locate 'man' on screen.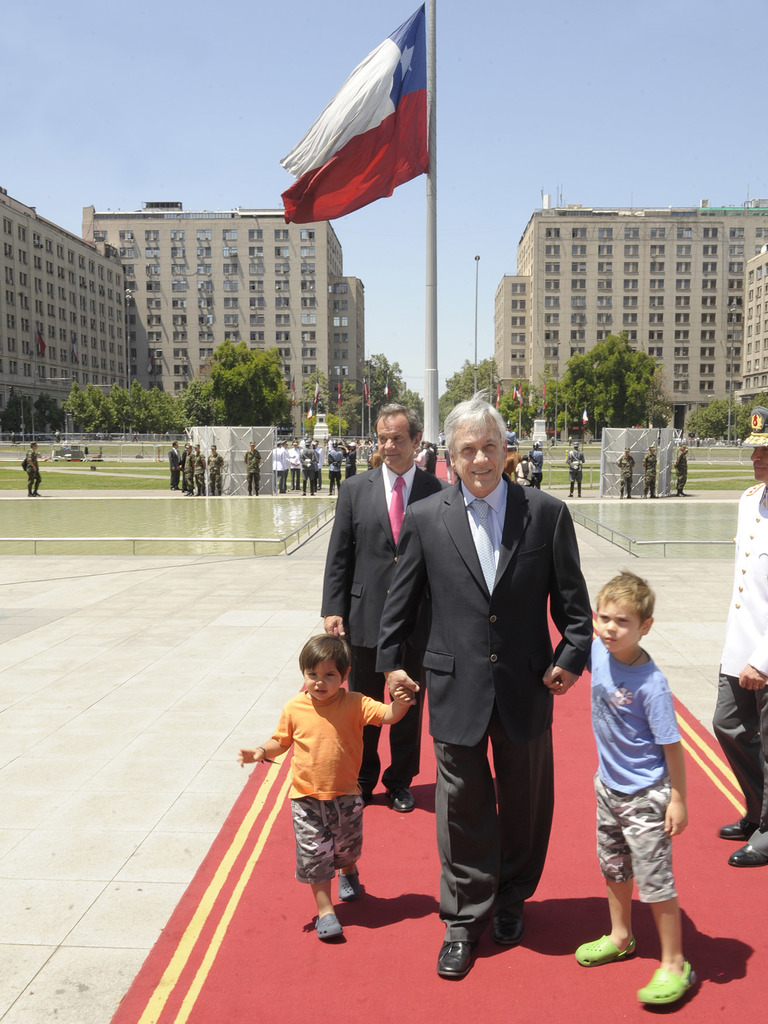
On screen at <bbox>422, 444, 438, 475</bbox>.
